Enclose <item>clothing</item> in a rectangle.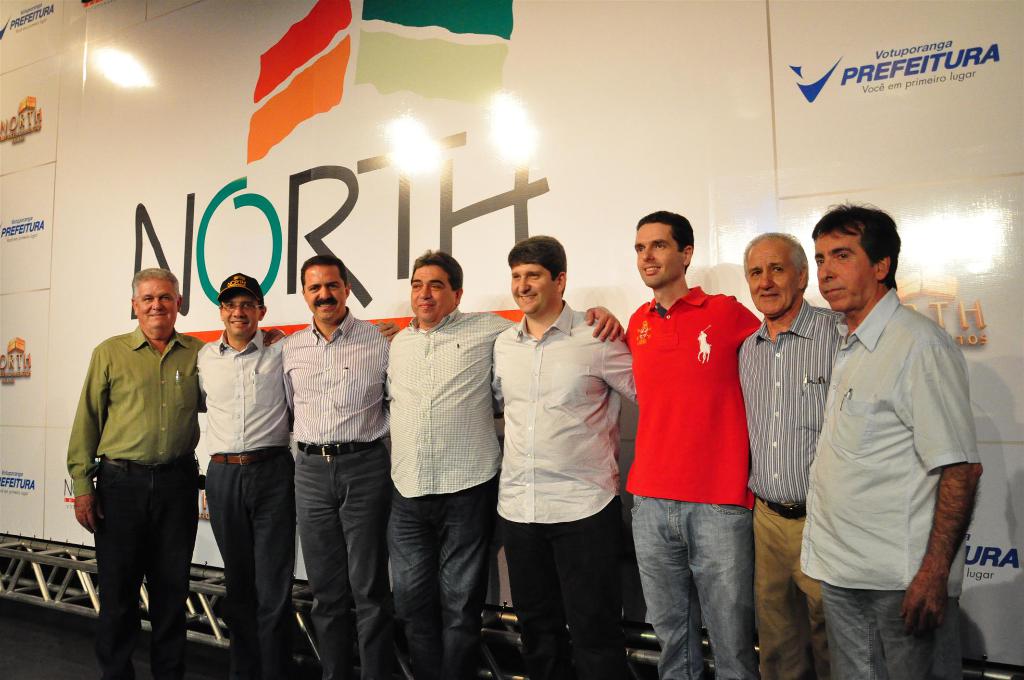
box(489, 312, 636, 525).
